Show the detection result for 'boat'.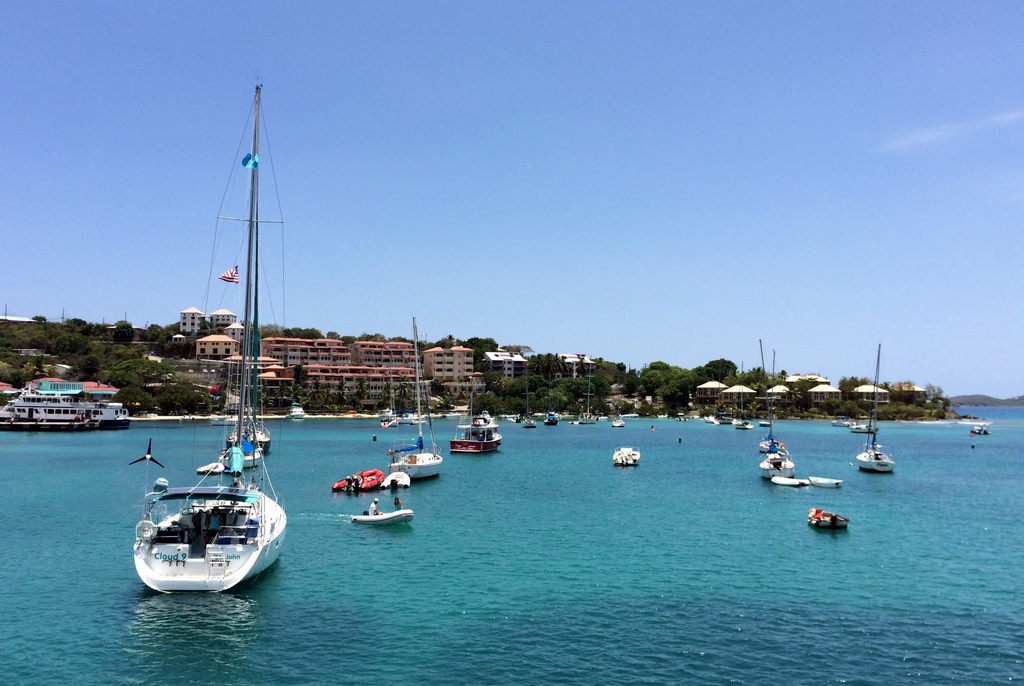
x1=756, y1=335, x2=792, y2=478.
